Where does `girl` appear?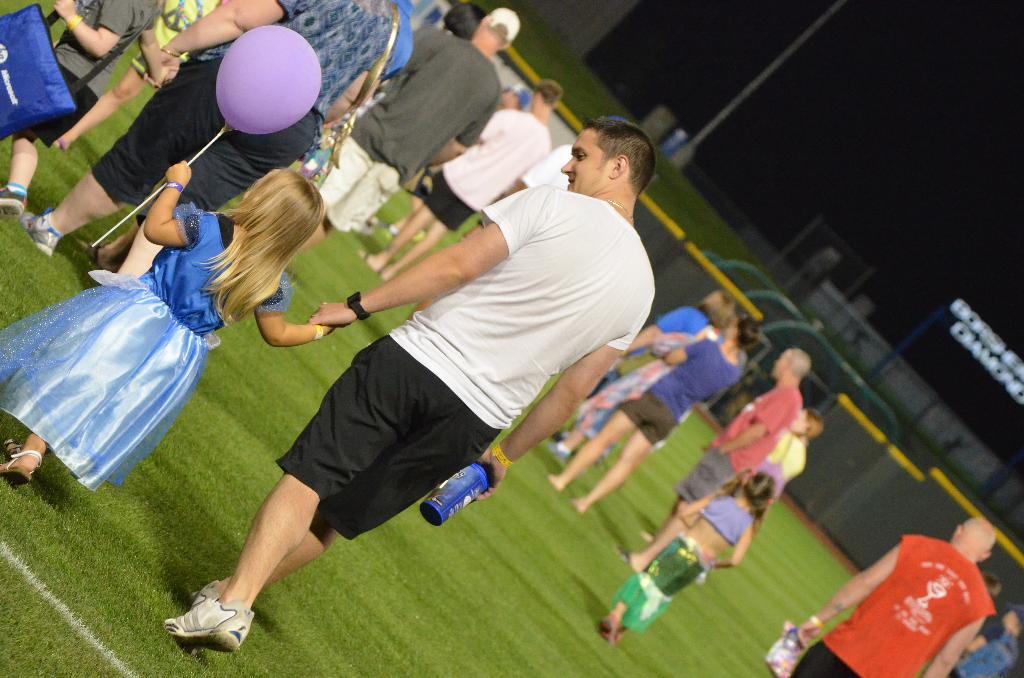
Appears at BBox(0, 163, 325, 492).
